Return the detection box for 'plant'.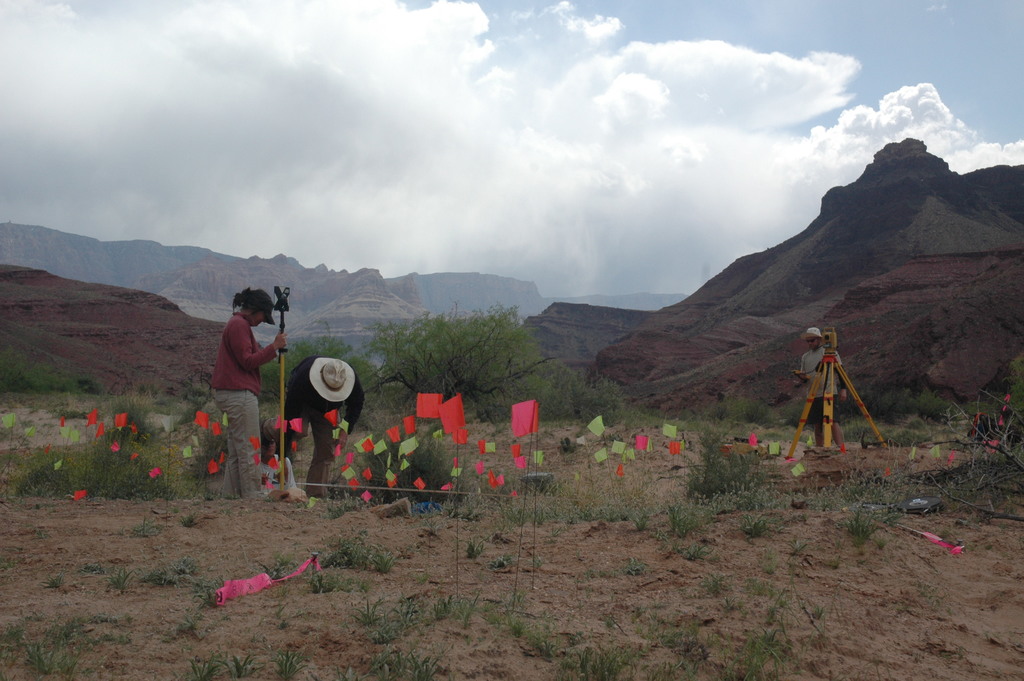
box=[143, 566, 175, 586].
